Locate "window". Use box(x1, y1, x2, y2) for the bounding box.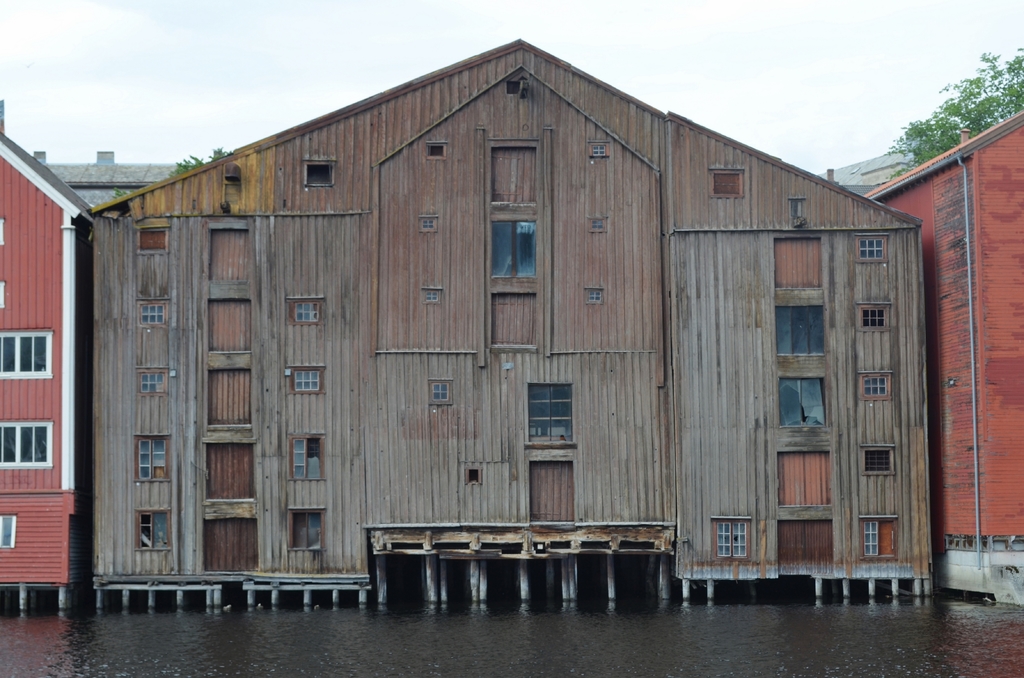
box(286, 298, 326, 321).
